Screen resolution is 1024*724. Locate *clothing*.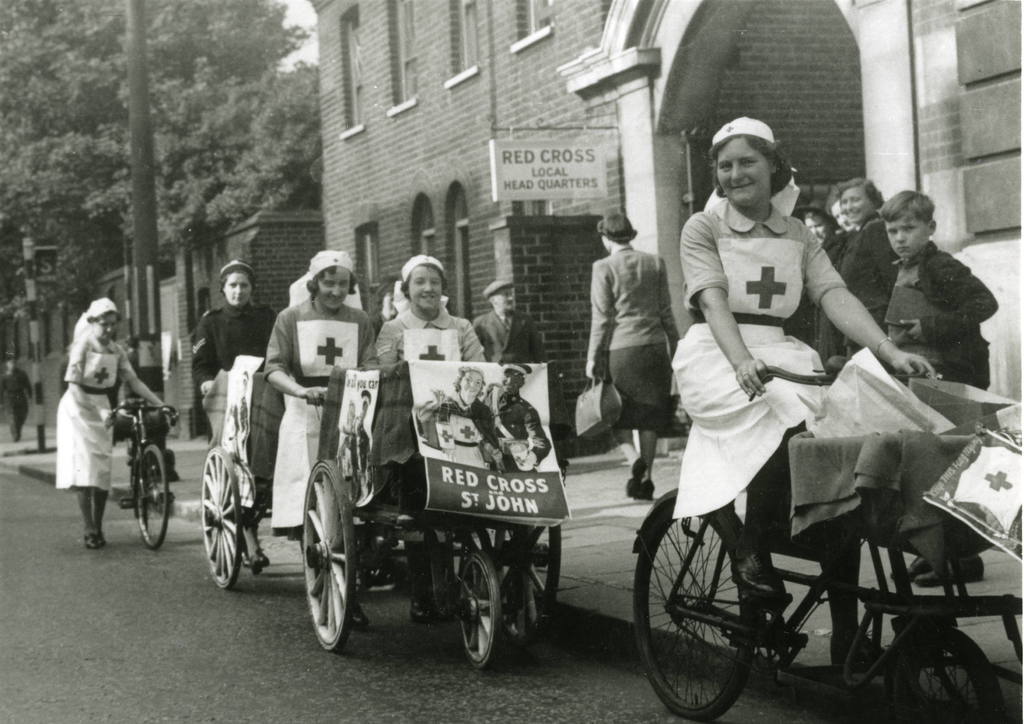
843,210,907,320.
